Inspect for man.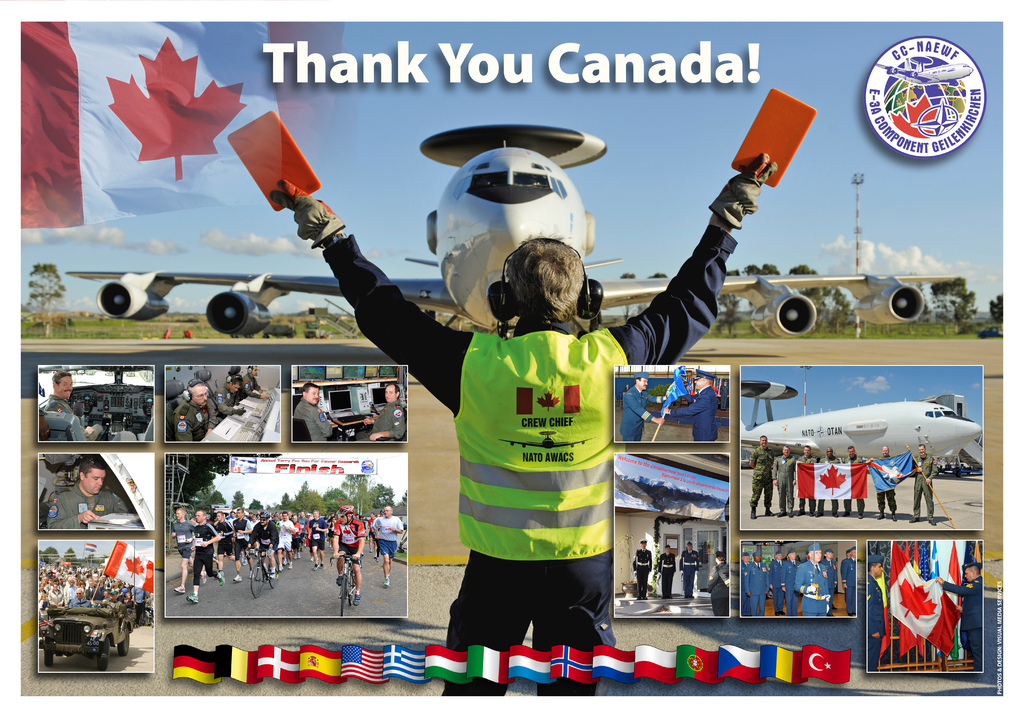
Inspection: left=45, top=368, right=102, bottom=439.
